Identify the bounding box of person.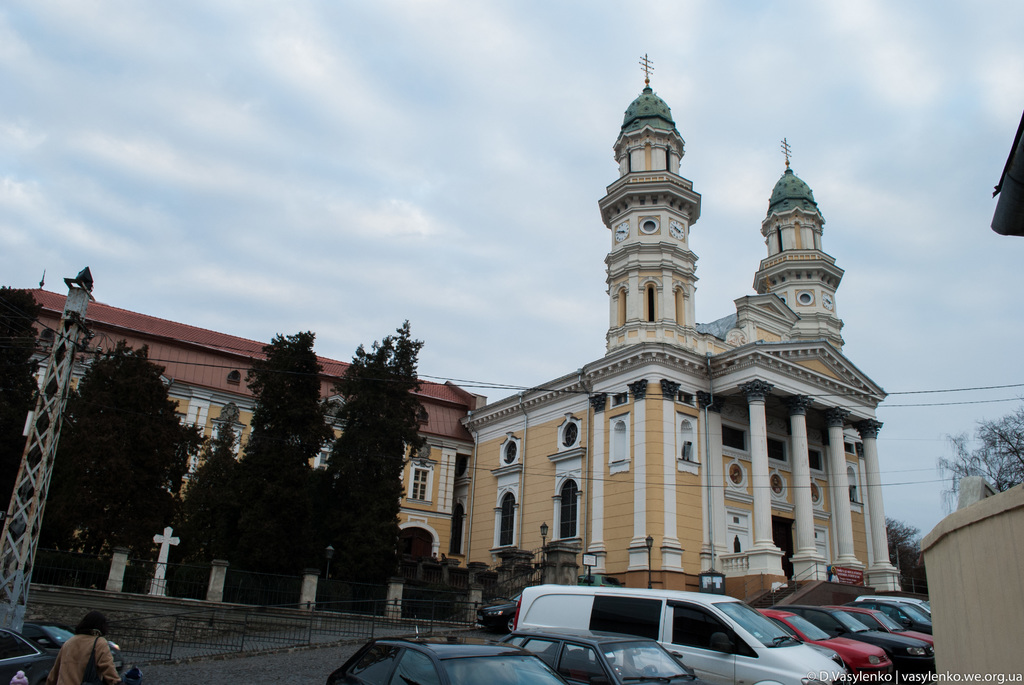
<bbox>43, 610, 121, 684</bbox>.
